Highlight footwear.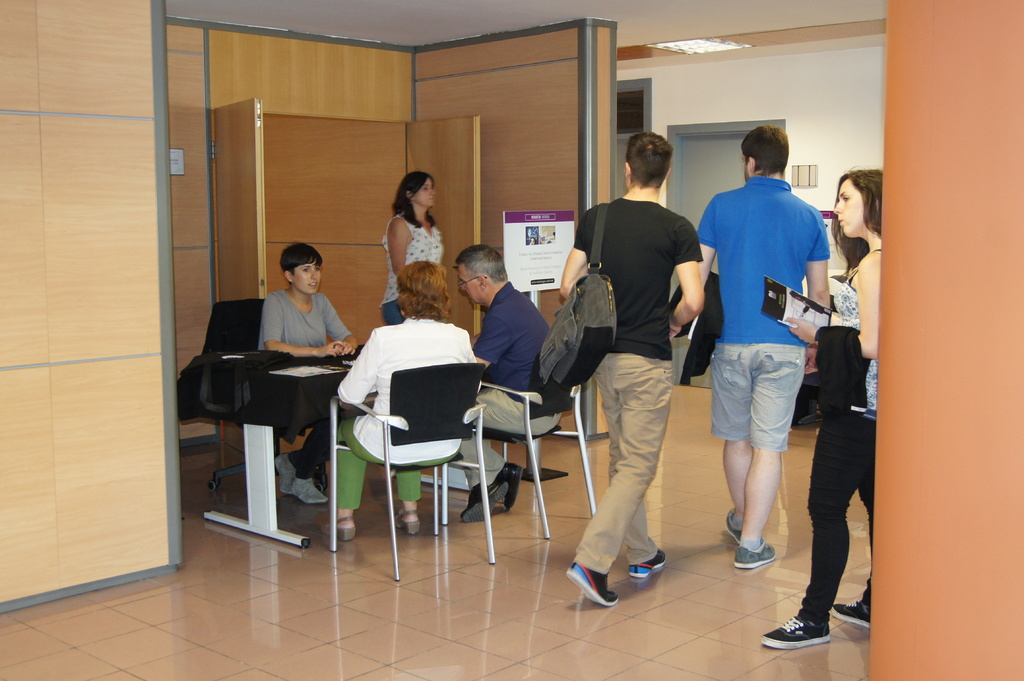
Highlighted region: <bbox>274, 451, 295, 498</bbox>.
